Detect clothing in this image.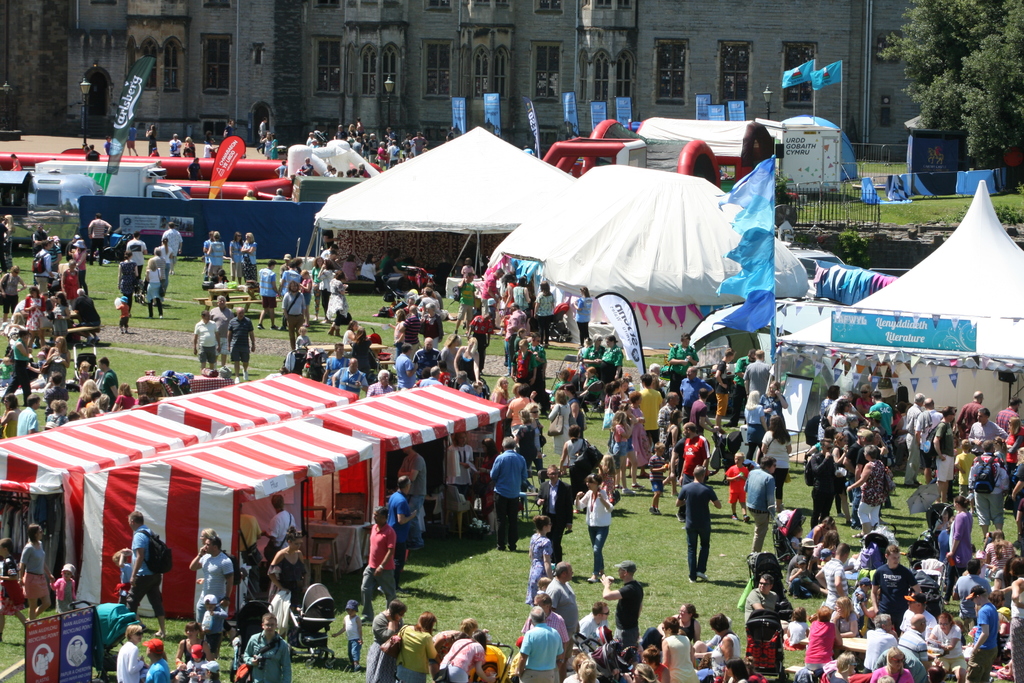
Detection: [271, 193, 289, 205].
